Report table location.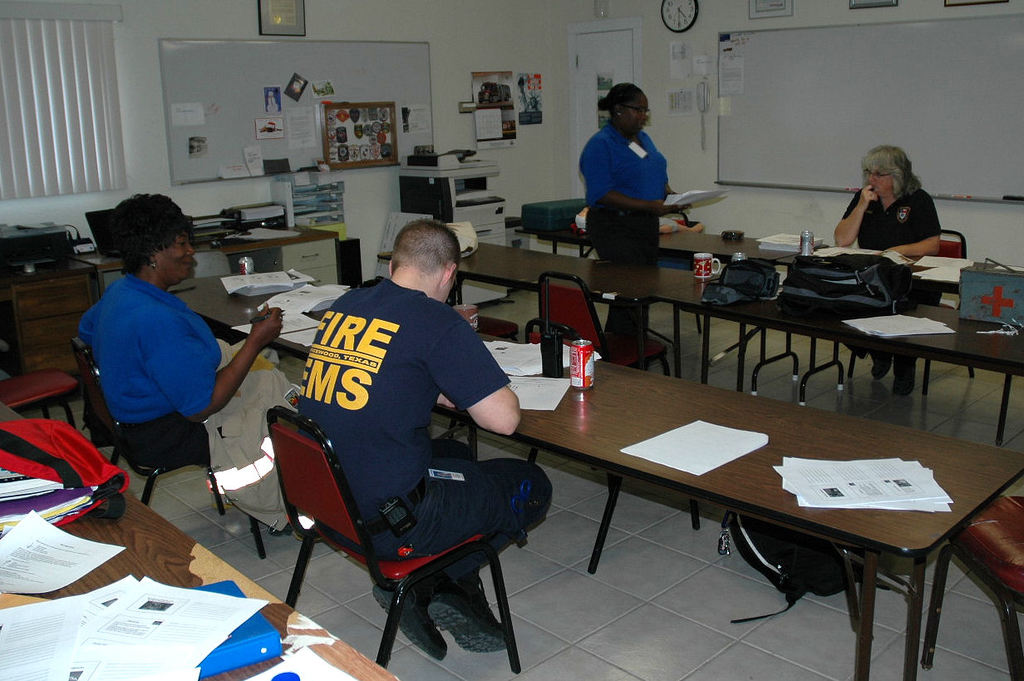
Report: 168 269 1020 680.
